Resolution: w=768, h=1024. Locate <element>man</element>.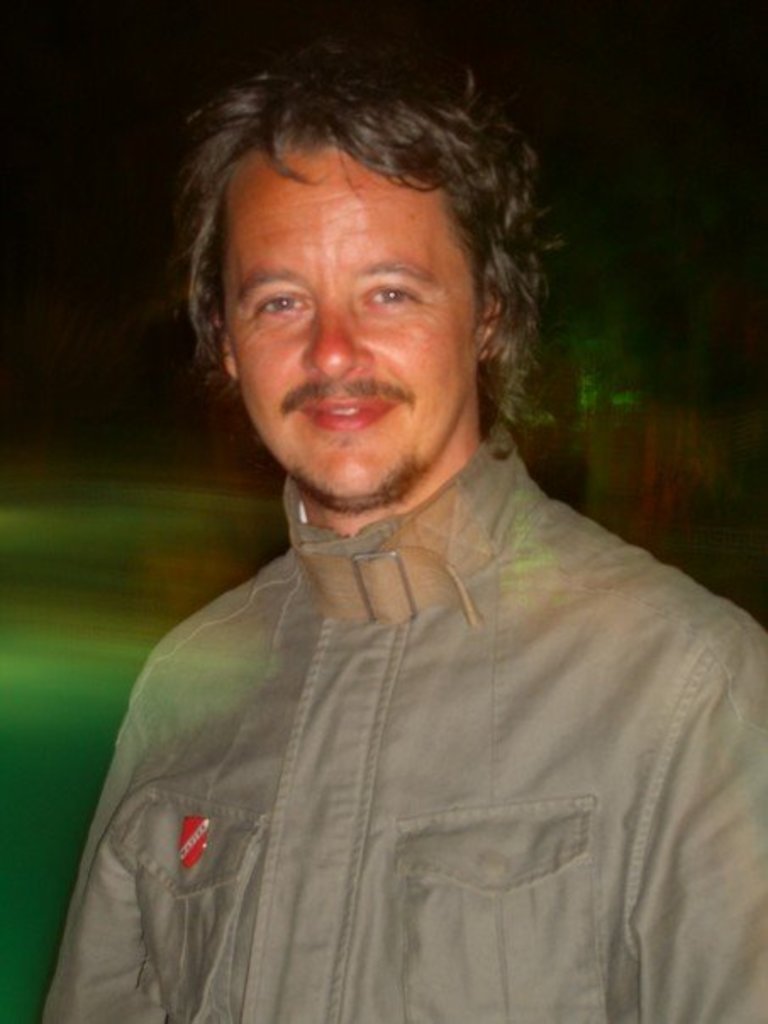
bbox=(20, 41, 758, 1007).
